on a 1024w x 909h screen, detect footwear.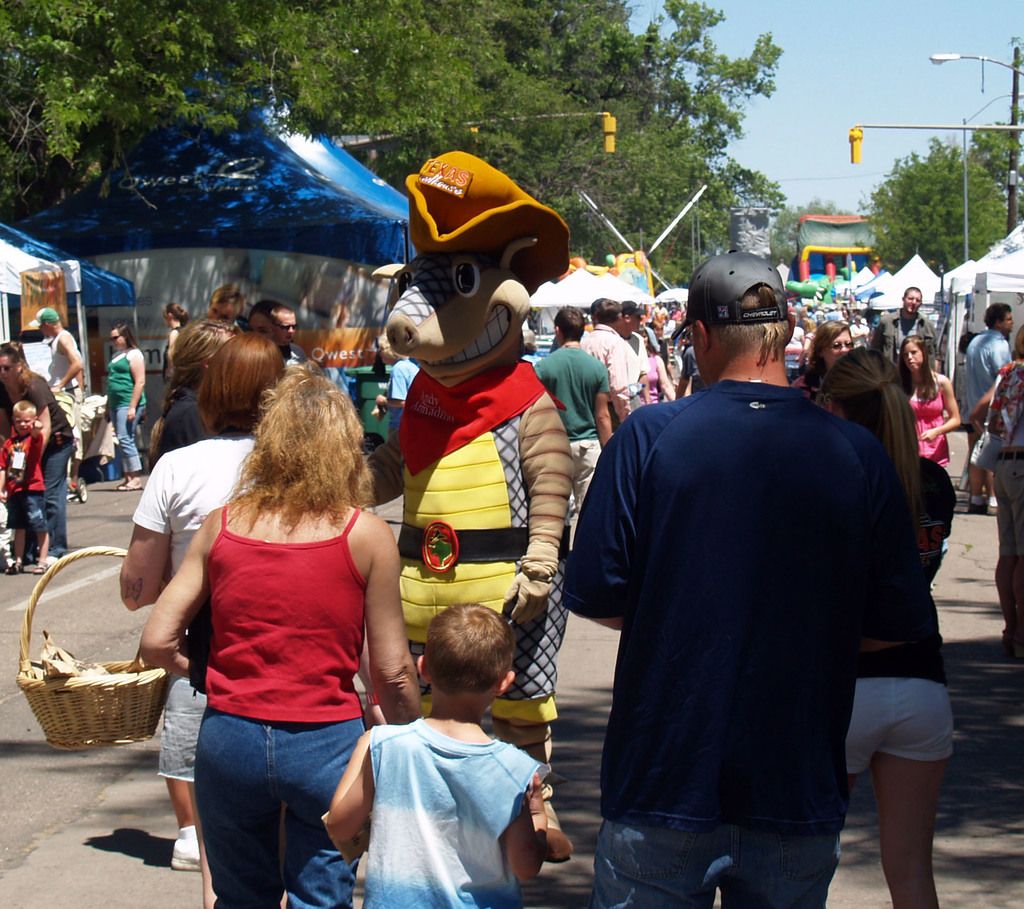
x1=33, y1=563, x2=48, y2=574.
